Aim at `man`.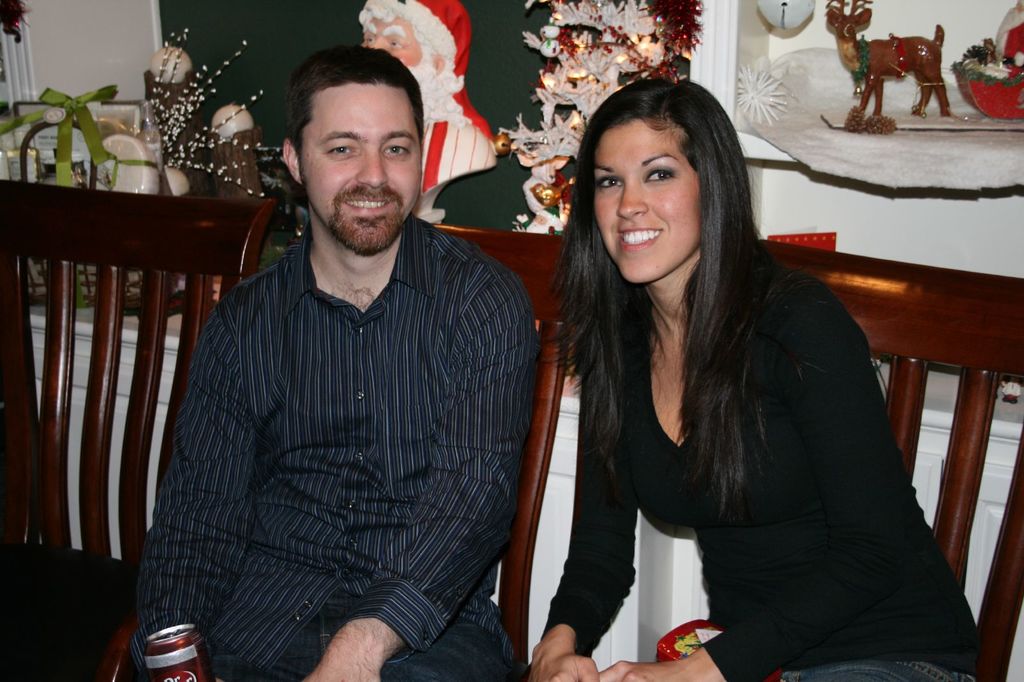
Aimed at [x1=131, y1=56, x2=553, y2=668].
